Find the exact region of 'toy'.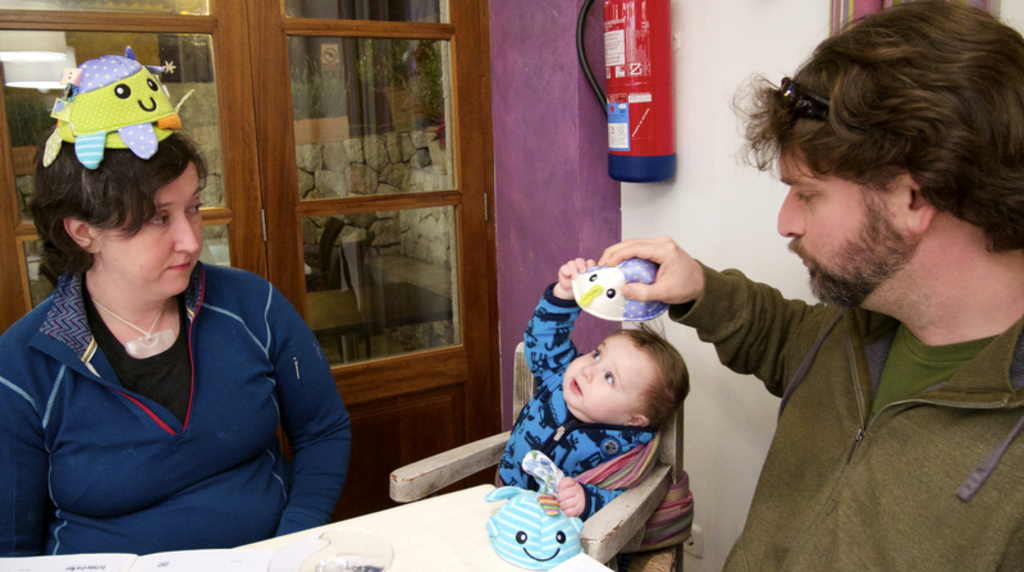
Exact region: BBox(566, 251, 667, 330).
